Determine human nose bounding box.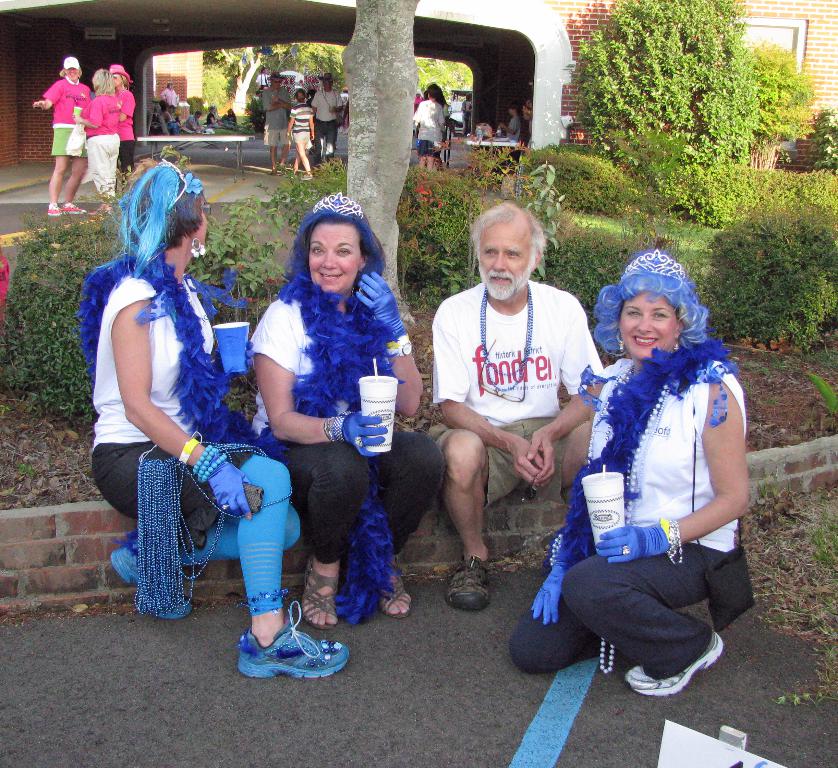
Determined: (320, 248, 337, 270).
